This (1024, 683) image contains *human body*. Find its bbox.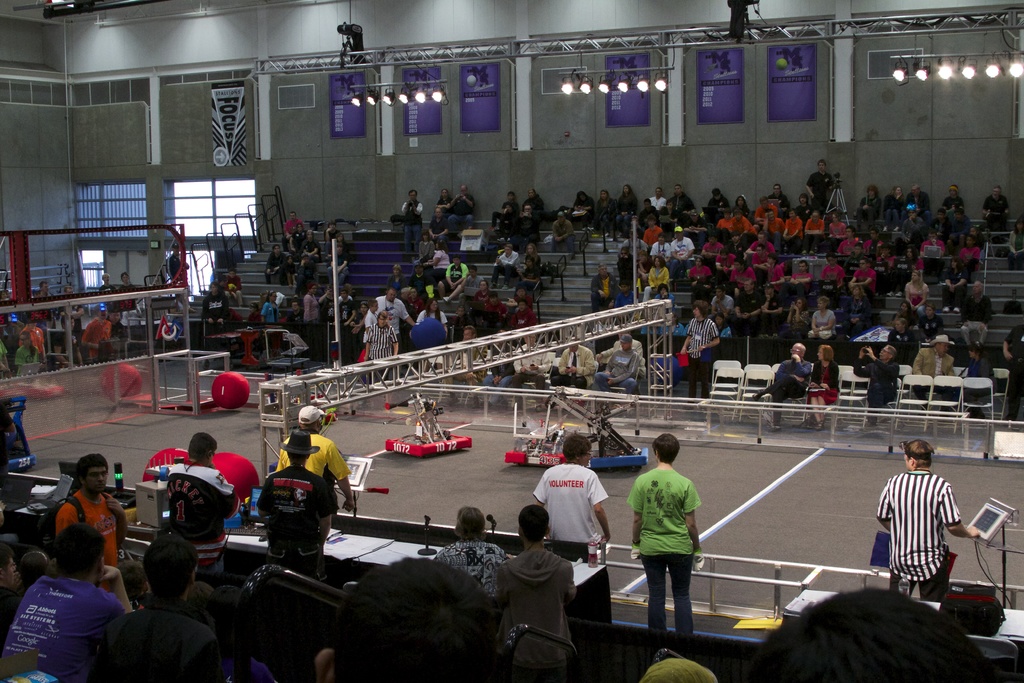
285/208/312/242.
